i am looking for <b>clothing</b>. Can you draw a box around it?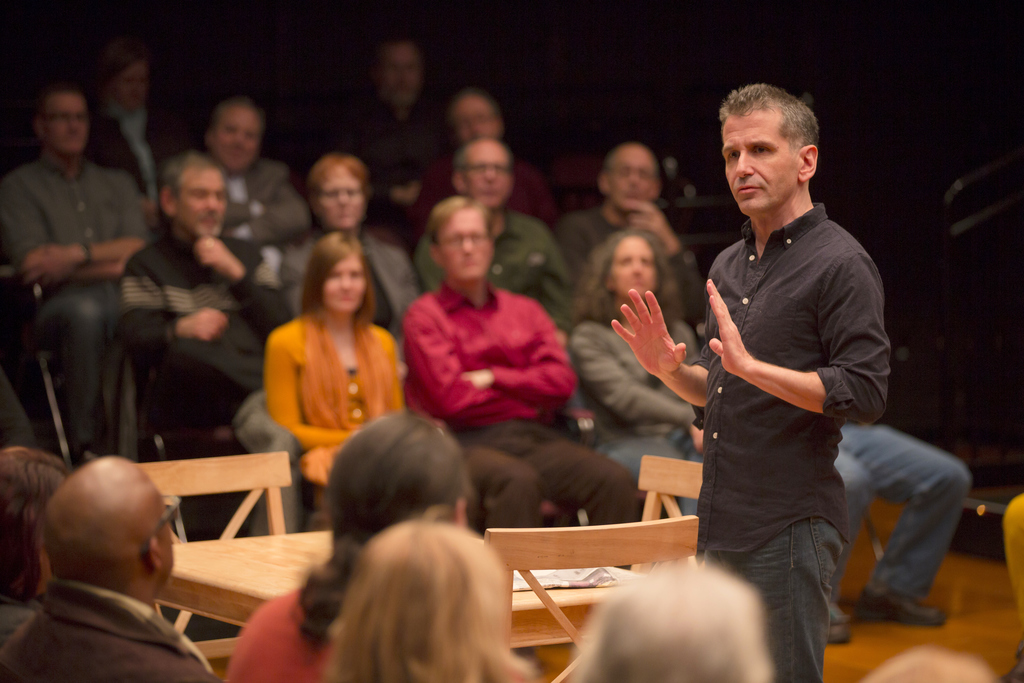
Sure, the bounding box is {"x1": 0, "y1": 150, "x2": 147, "y2": 450}.
